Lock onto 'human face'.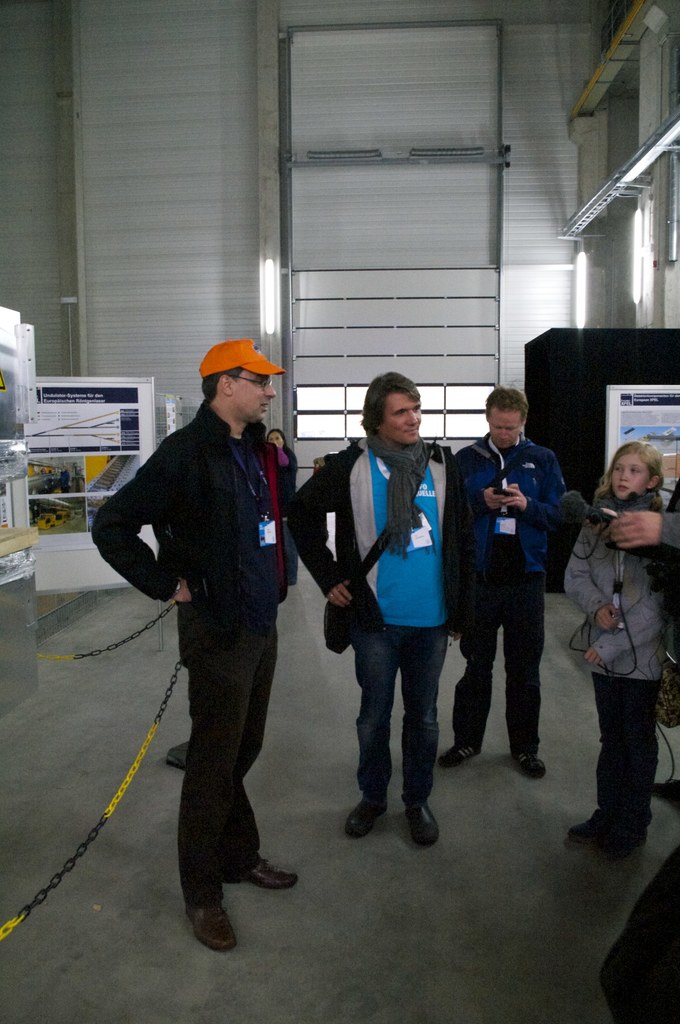
Locked: crop(269, 431, 285, 449).
